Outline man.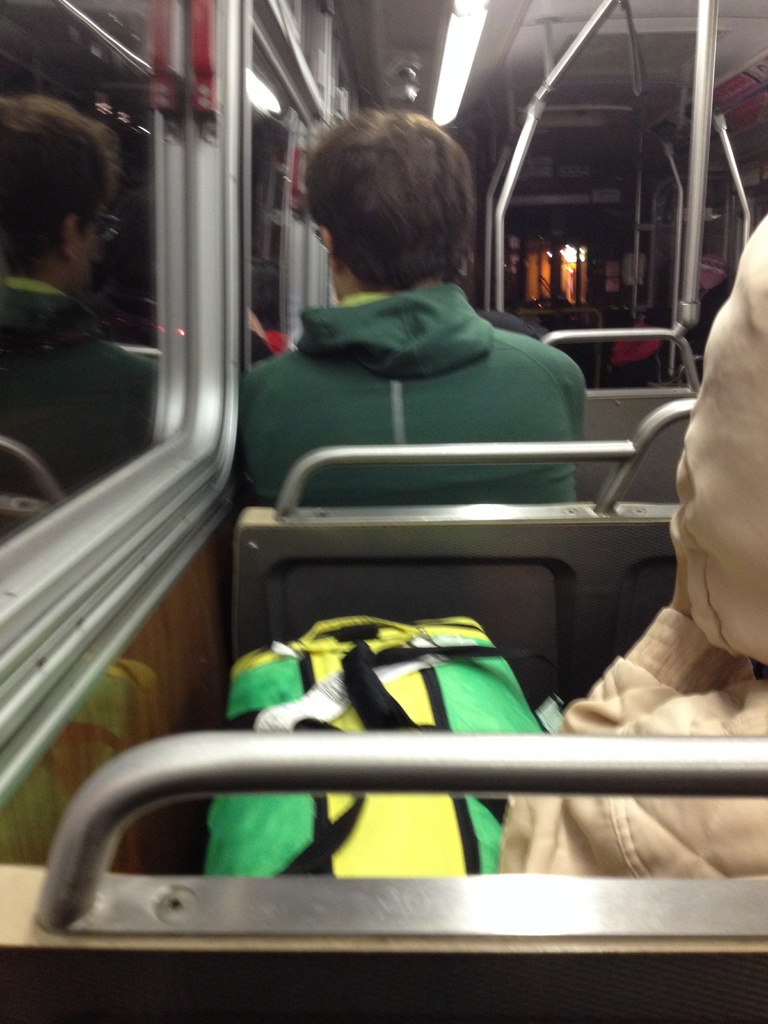
Outline: [220, 111, 598, 497].
